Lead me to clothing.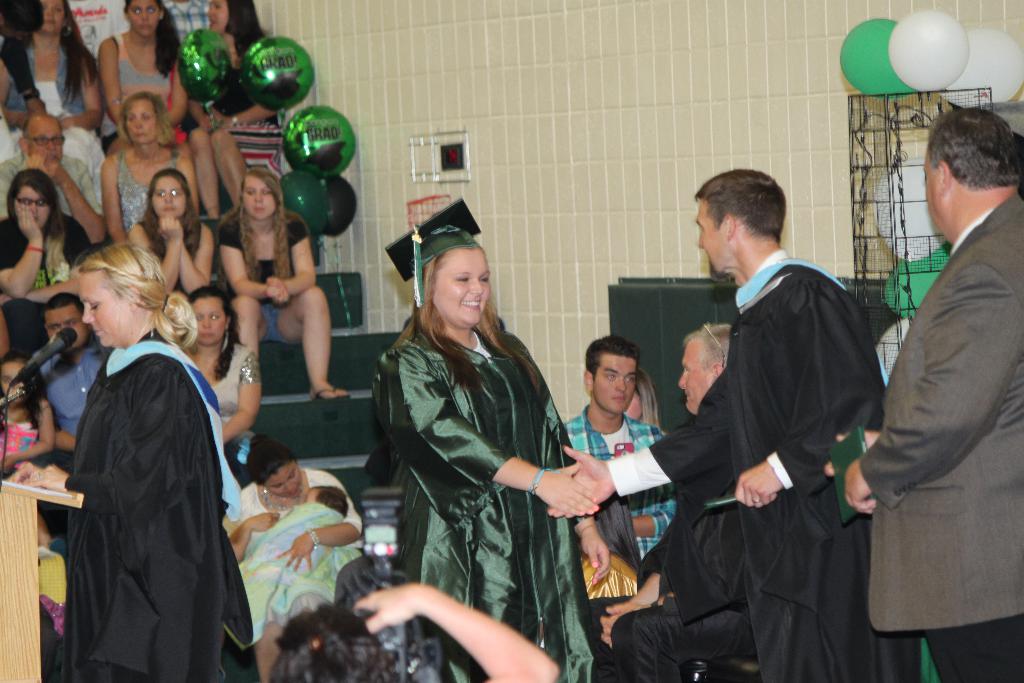
Lead to (609, 483, 756, 682).
